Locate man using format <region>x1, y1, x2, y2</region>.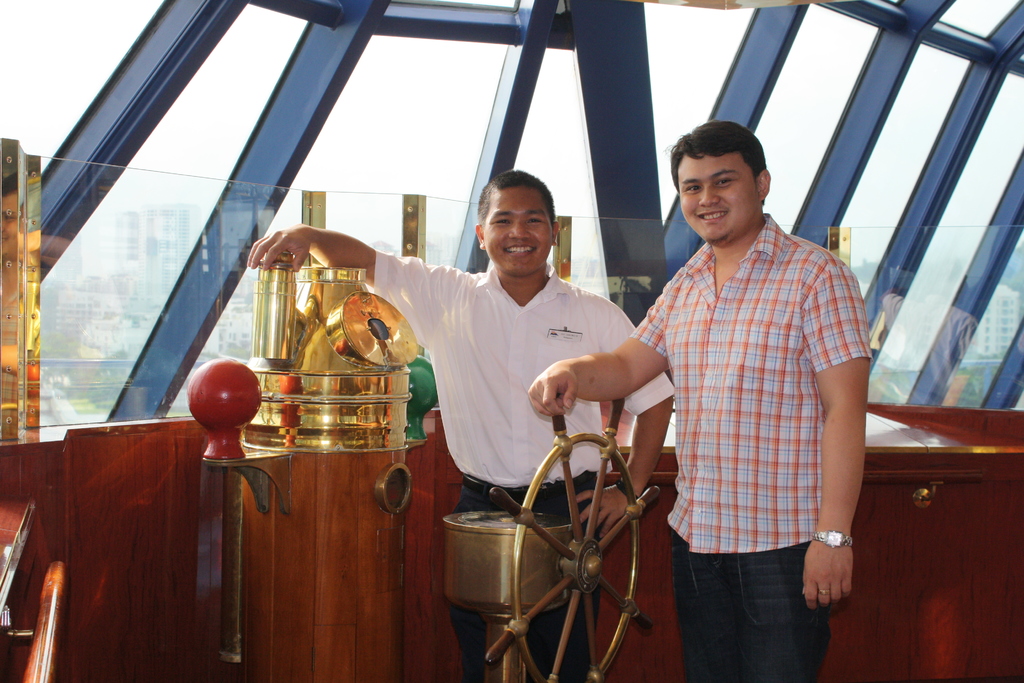
<region>614, 105, 876, 659</region>.
